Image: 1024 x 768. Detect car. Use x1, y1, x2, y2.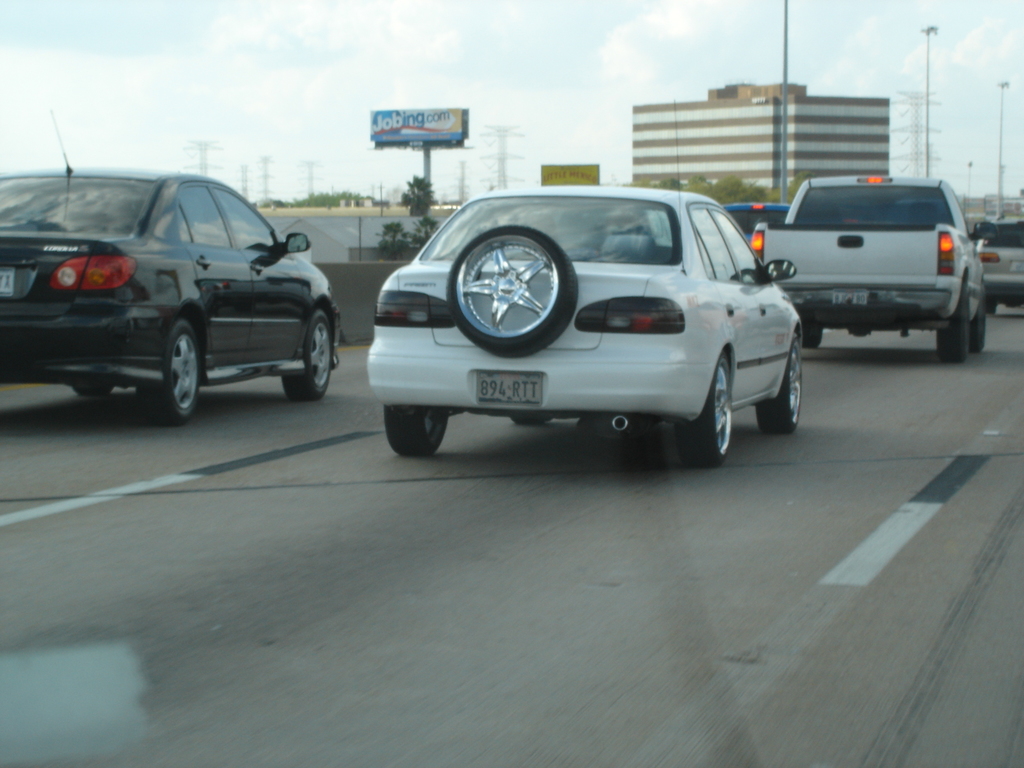
0, 106, 342, 428.
